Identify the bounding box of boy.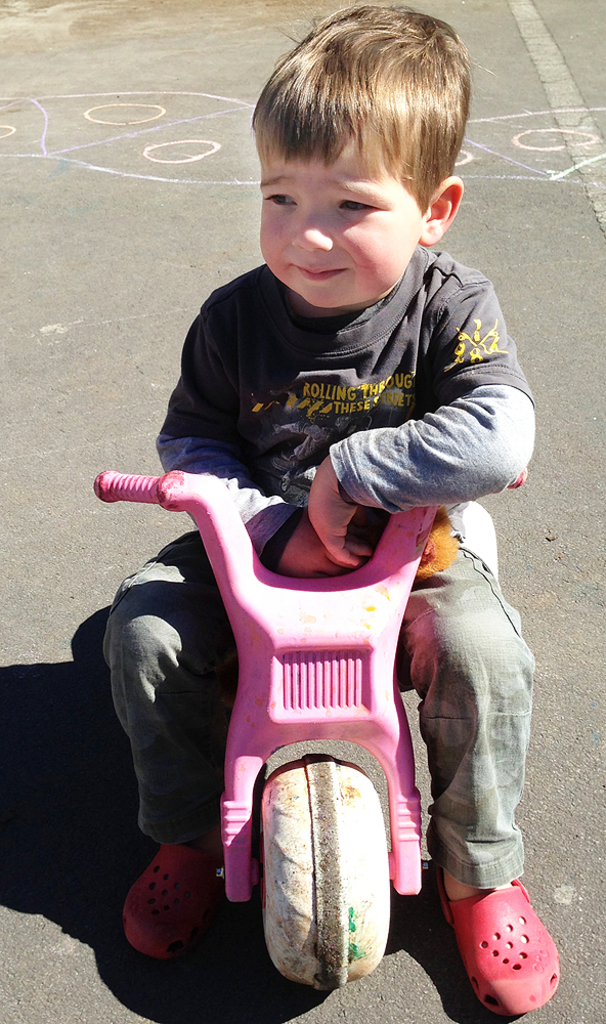
126/46/537/861.
